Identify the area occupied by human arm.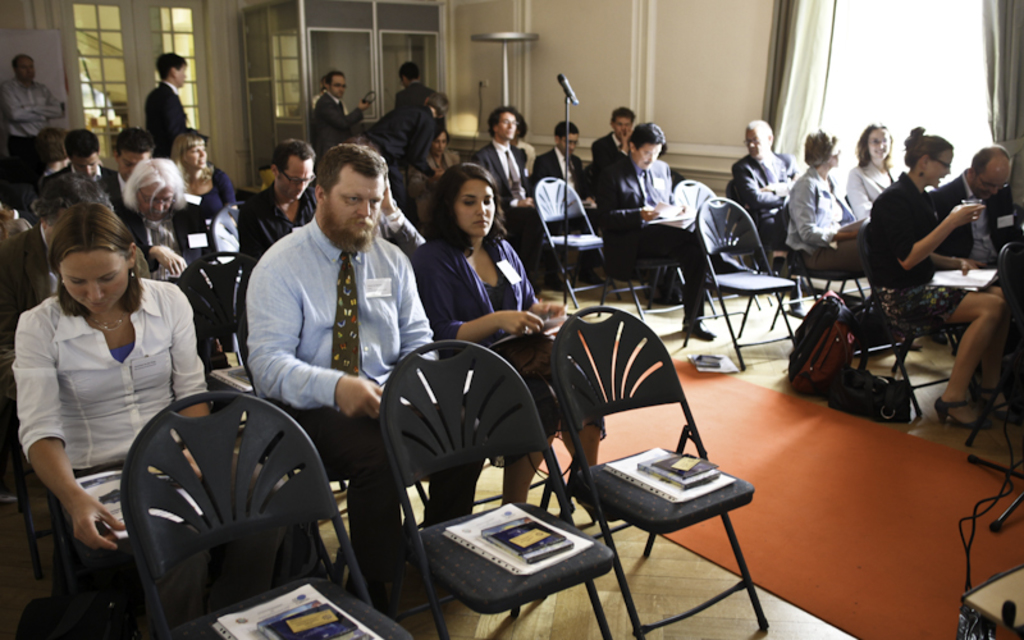
Area: detection(867, 189, 992, 270).
